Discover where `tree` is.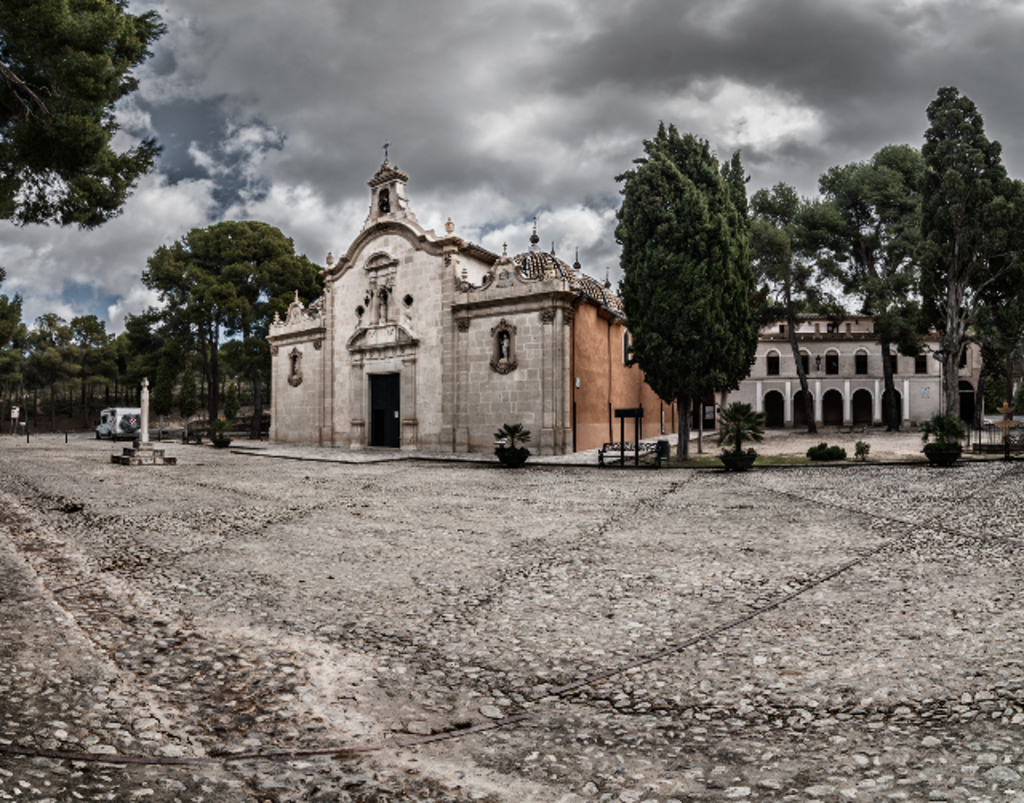
Discovered at box=[616, 117, 770, 465].
